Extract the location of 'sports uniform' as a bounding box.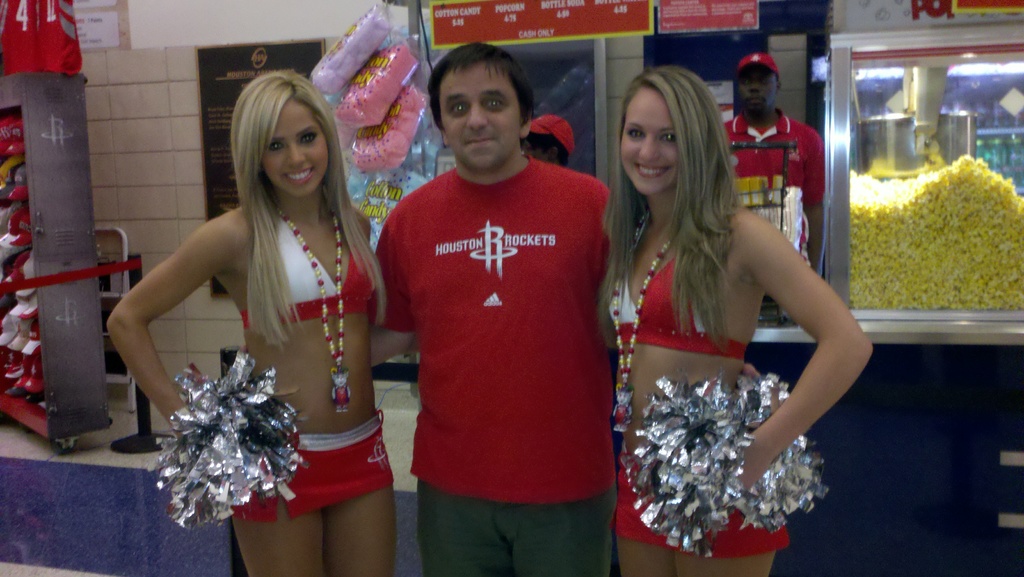
rect(0, 250, 30, 297).
